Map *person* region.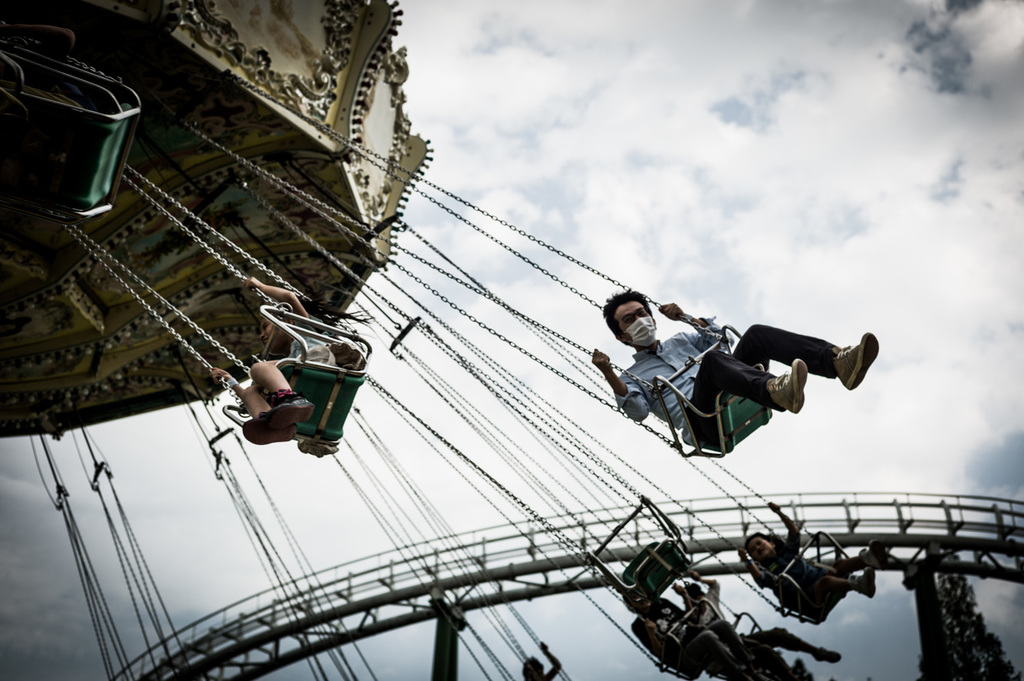
Mapped to (215, 282, 353, 472).
